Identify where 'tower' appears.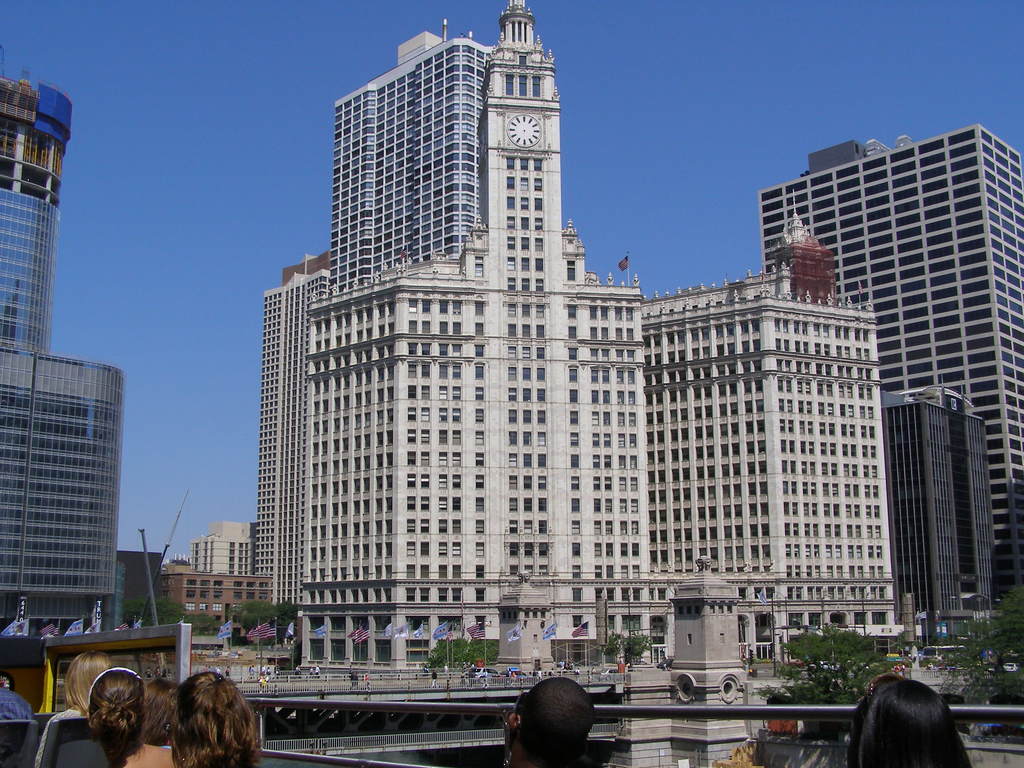
Appears at <region>211, 15, 912, 719</region>.
